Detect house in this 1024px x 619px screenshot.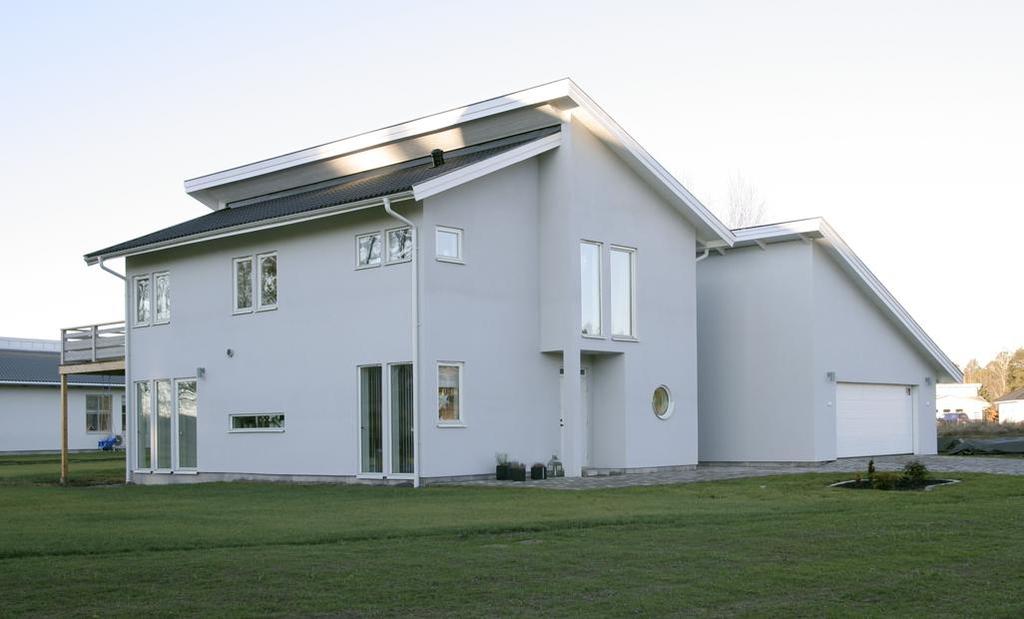
Detection: detection(938, 386, 987, 453).
